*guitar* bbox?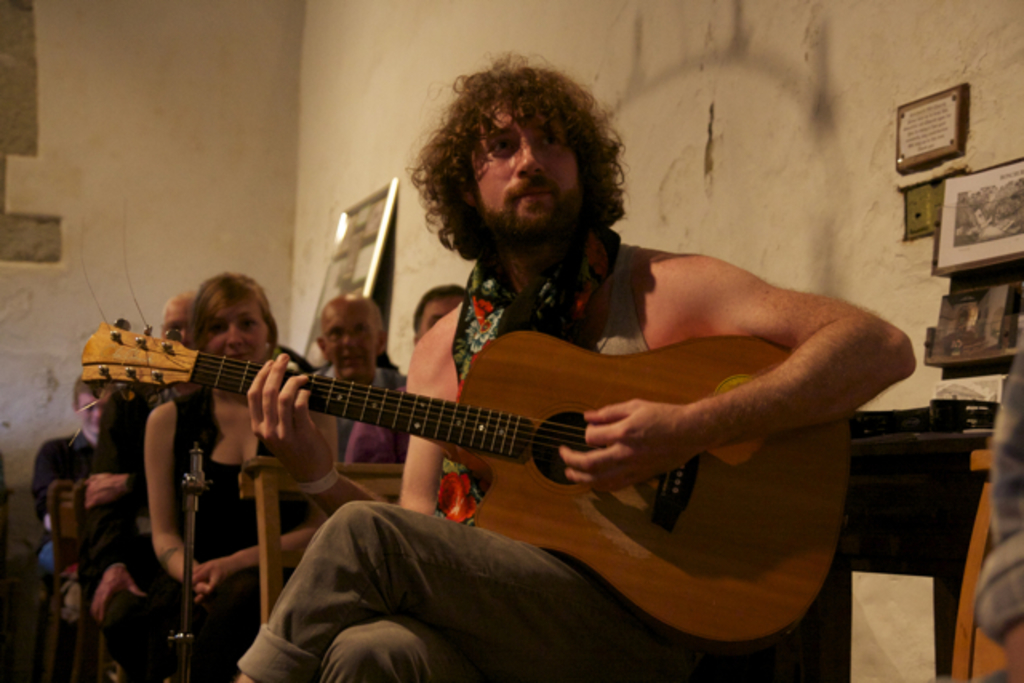
select_region(45, 298, 874, 603)
